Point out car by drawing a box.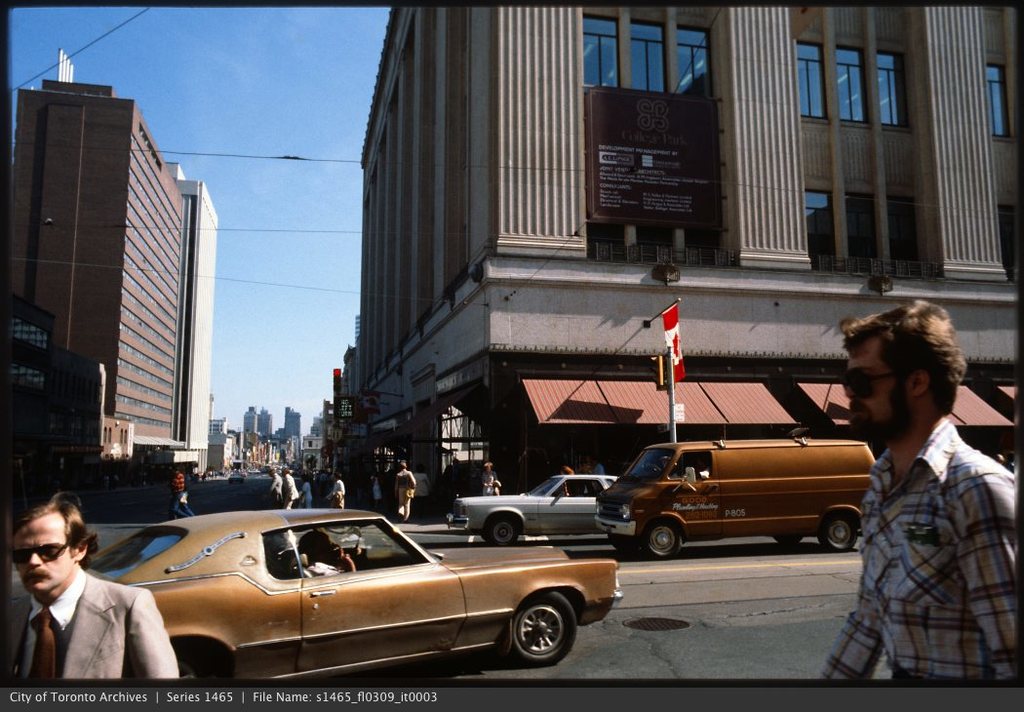
448/470/610/545.
